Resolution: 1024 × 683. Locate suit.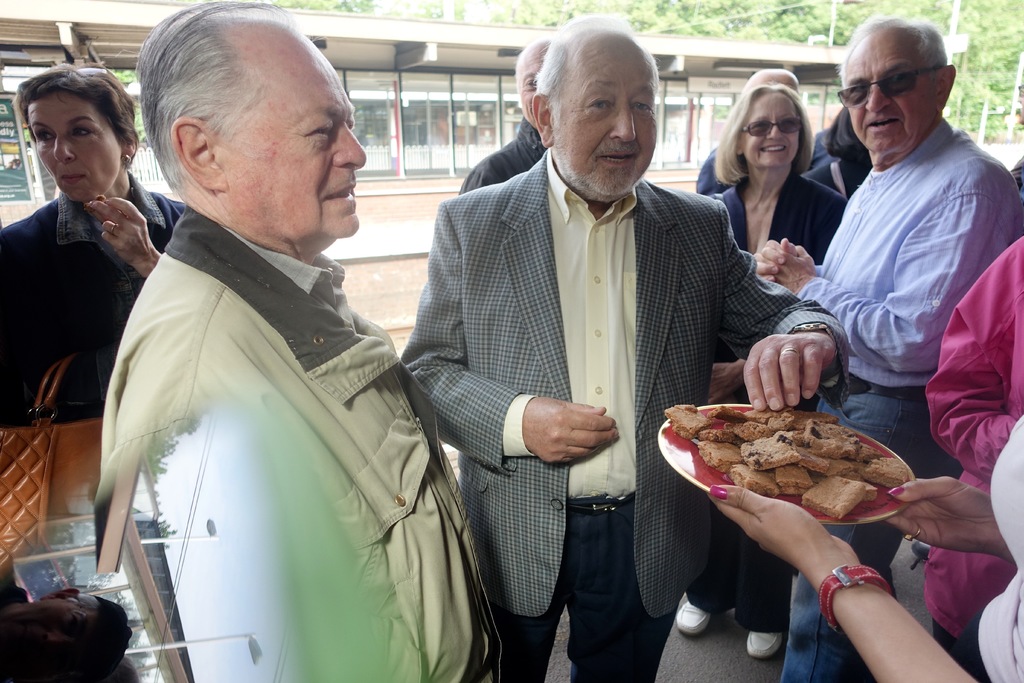
(x1=689, y1=170, x2=846, y2=630).
